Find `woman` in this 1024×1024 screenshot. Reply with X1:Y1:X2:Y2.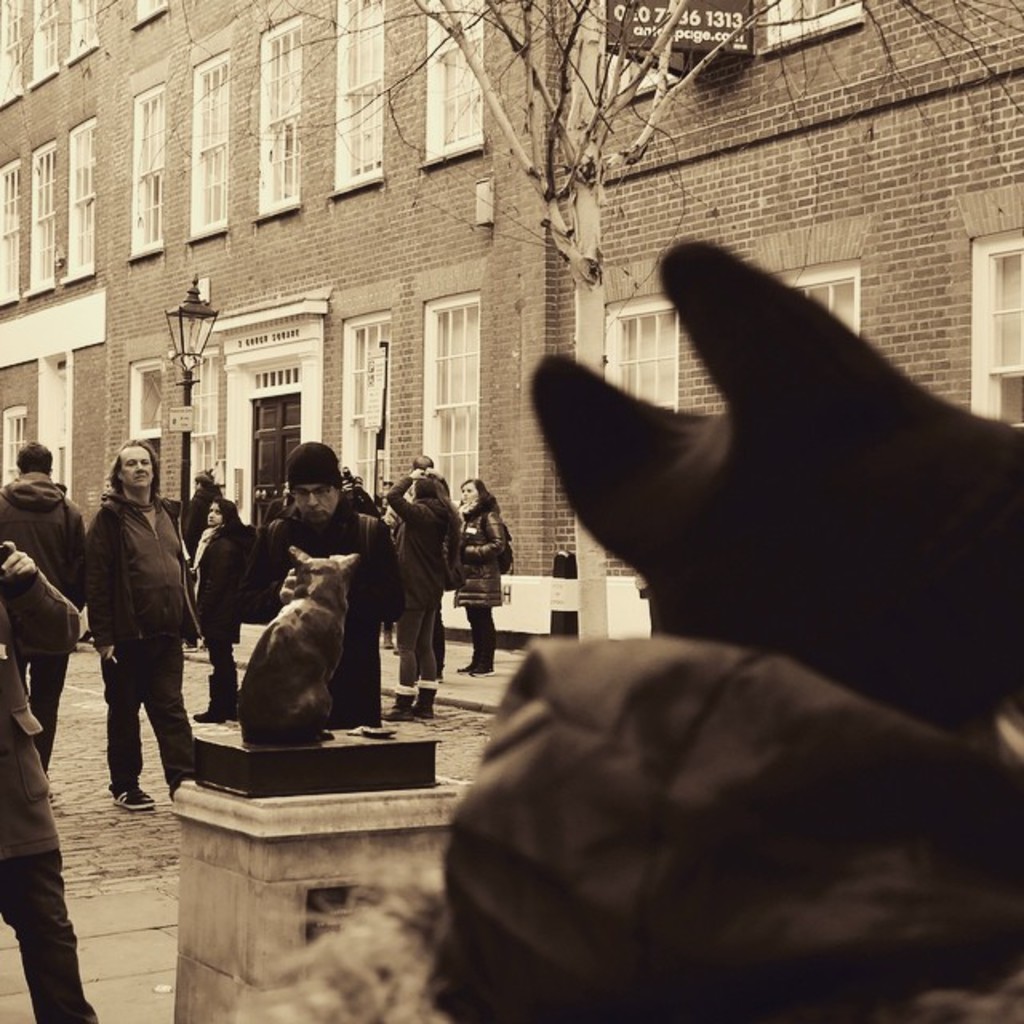
194:494:245:723.
